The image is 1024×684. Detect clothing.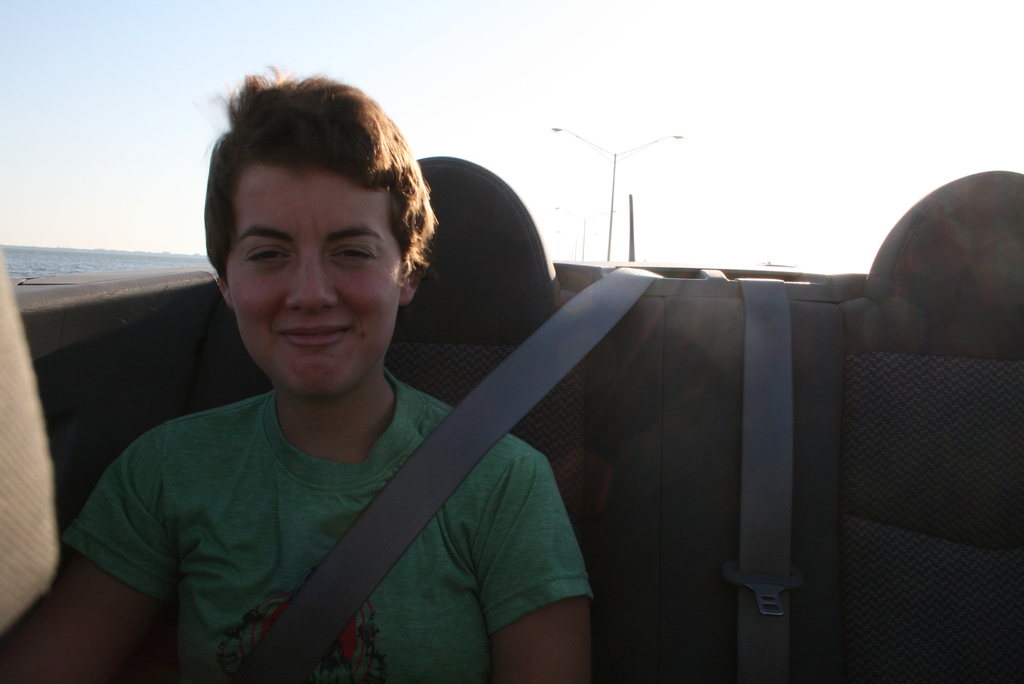
Detection: (left=69, top=366, right=595, bottom=683).
